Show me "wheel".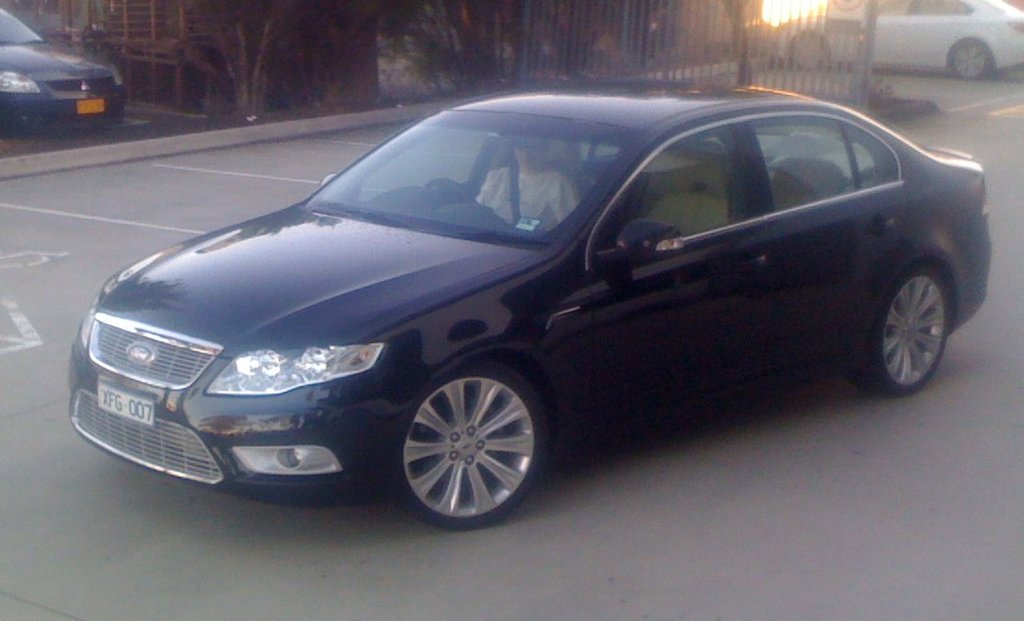
"wheel" is here: pyautogui.locateOnScreen(951, 40, 991, 79).
